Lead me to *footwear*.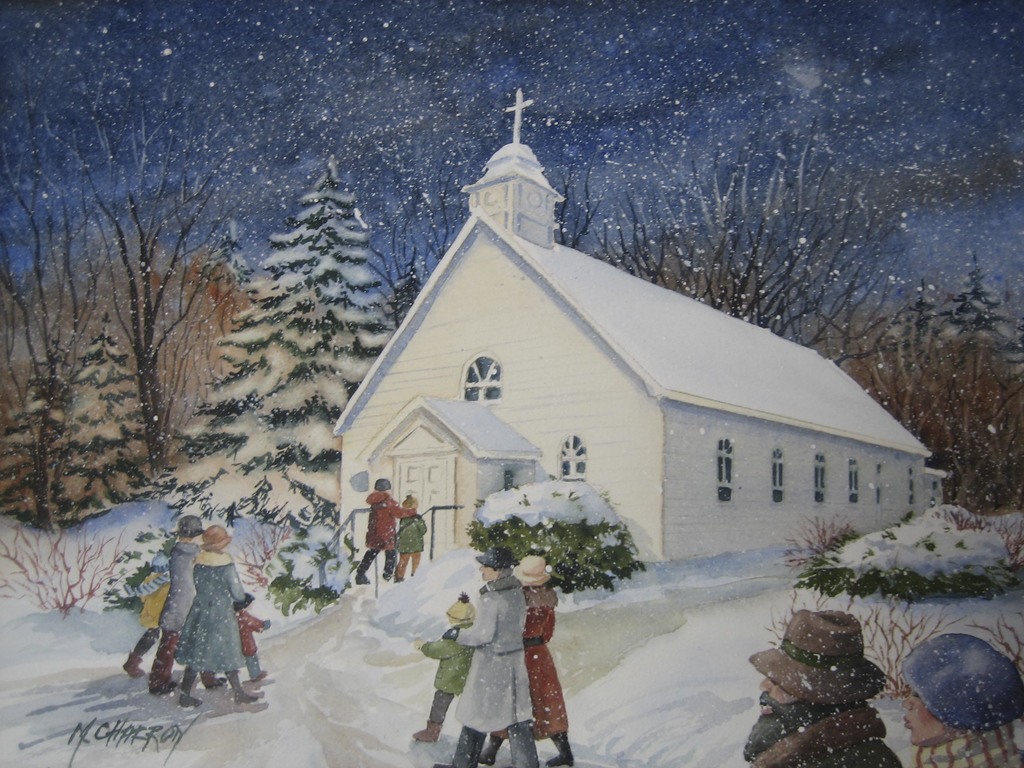
Lead to crop(152, 682, 182, 696).
